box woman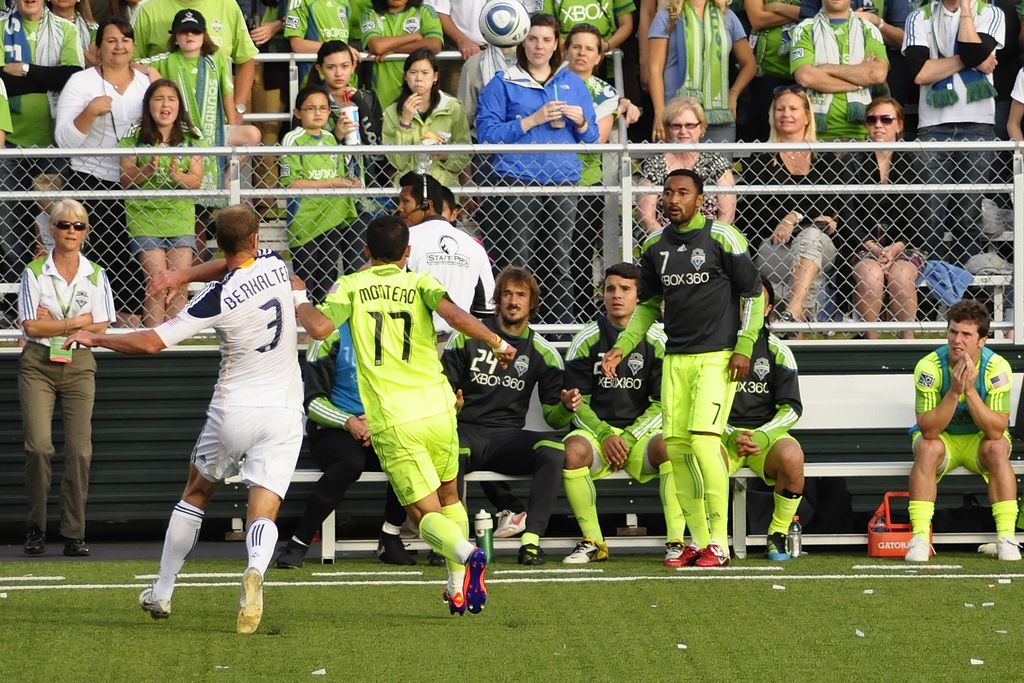
51/17/163/325
